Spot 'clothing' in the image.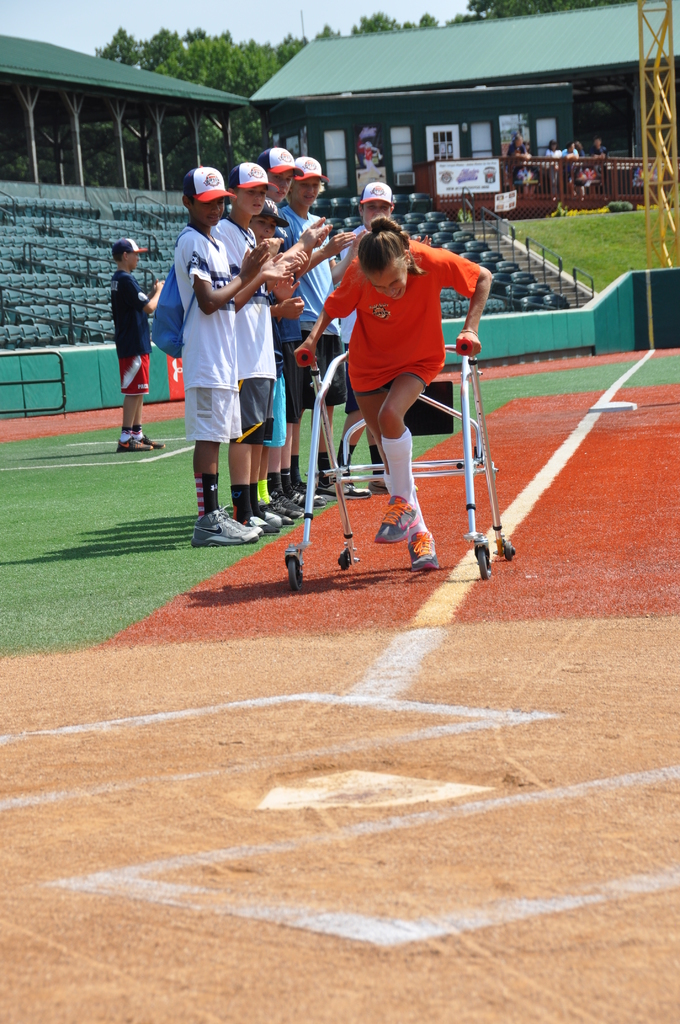
'clothing' found at [x1=173, y1=197, x2=286, y2=482].
